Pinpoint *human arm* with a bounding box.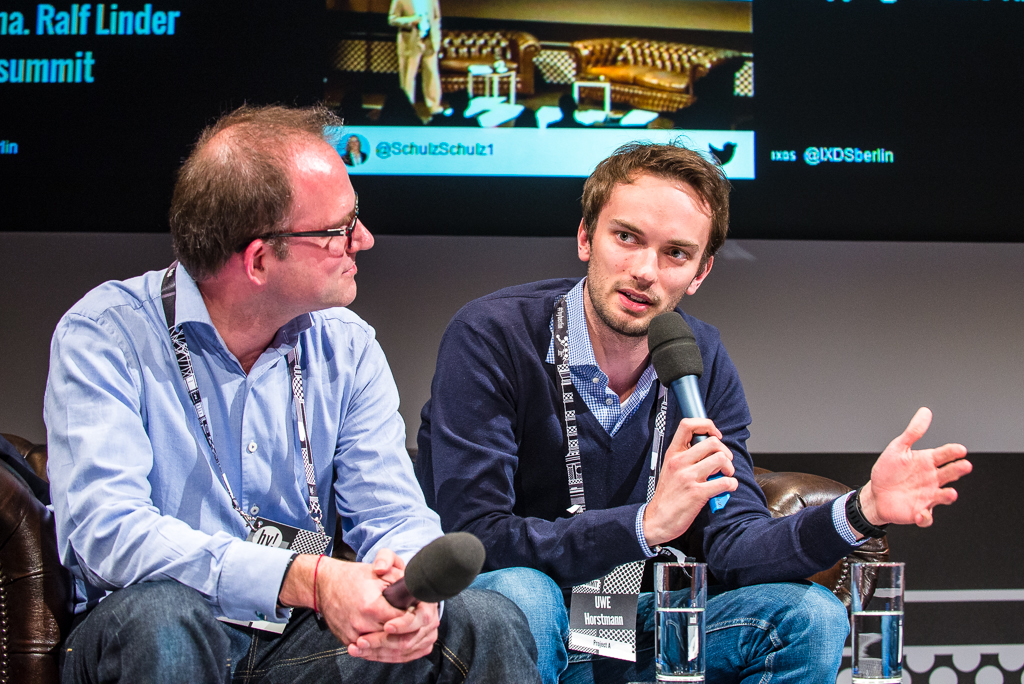
x1=35 y1=283 x2=421 y2=662.
